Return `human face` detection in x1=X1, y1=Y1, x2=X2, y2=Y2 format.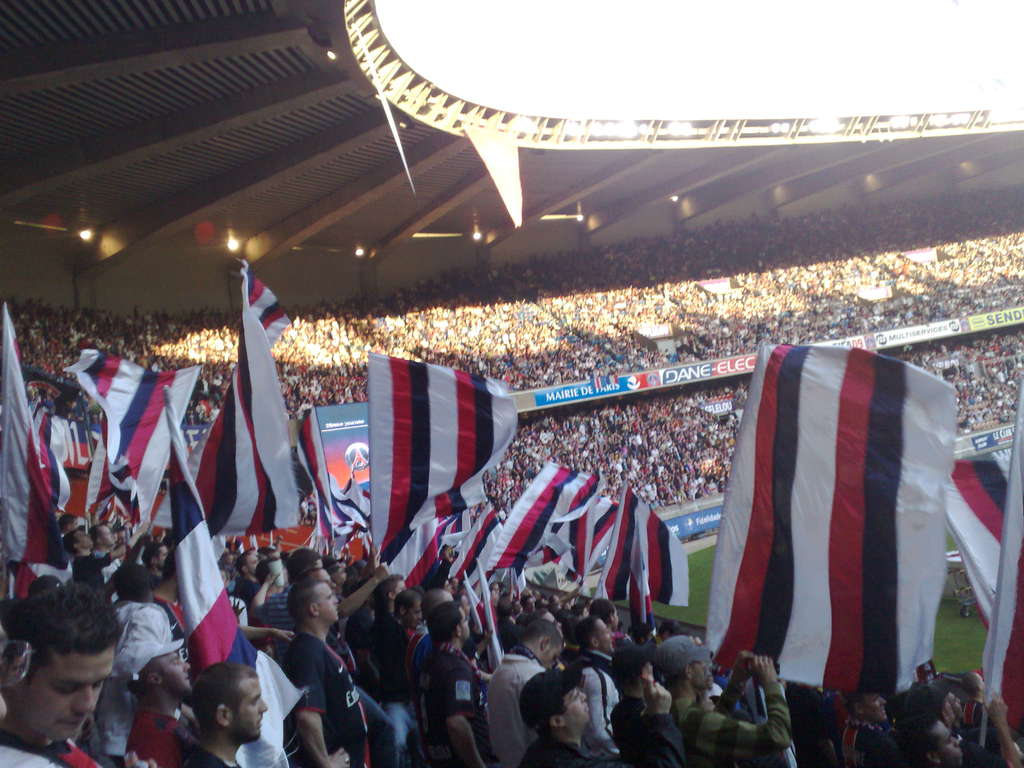
x1=599, y1=621, x2=614, y2=652.
